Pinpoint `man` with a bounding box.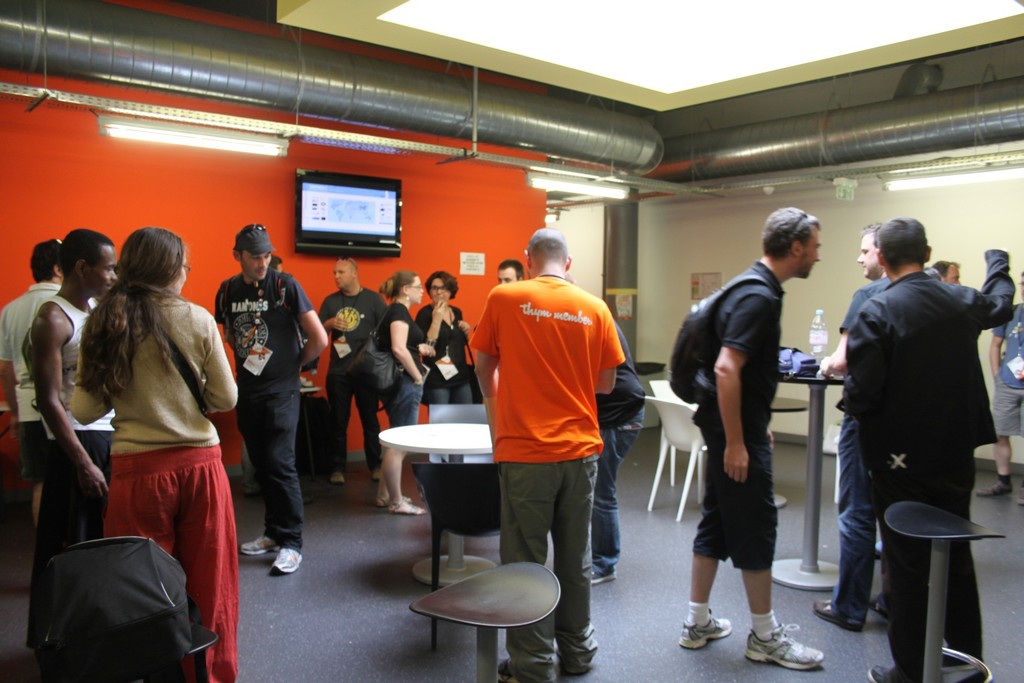
<box>976,267,1023,508</box>.
